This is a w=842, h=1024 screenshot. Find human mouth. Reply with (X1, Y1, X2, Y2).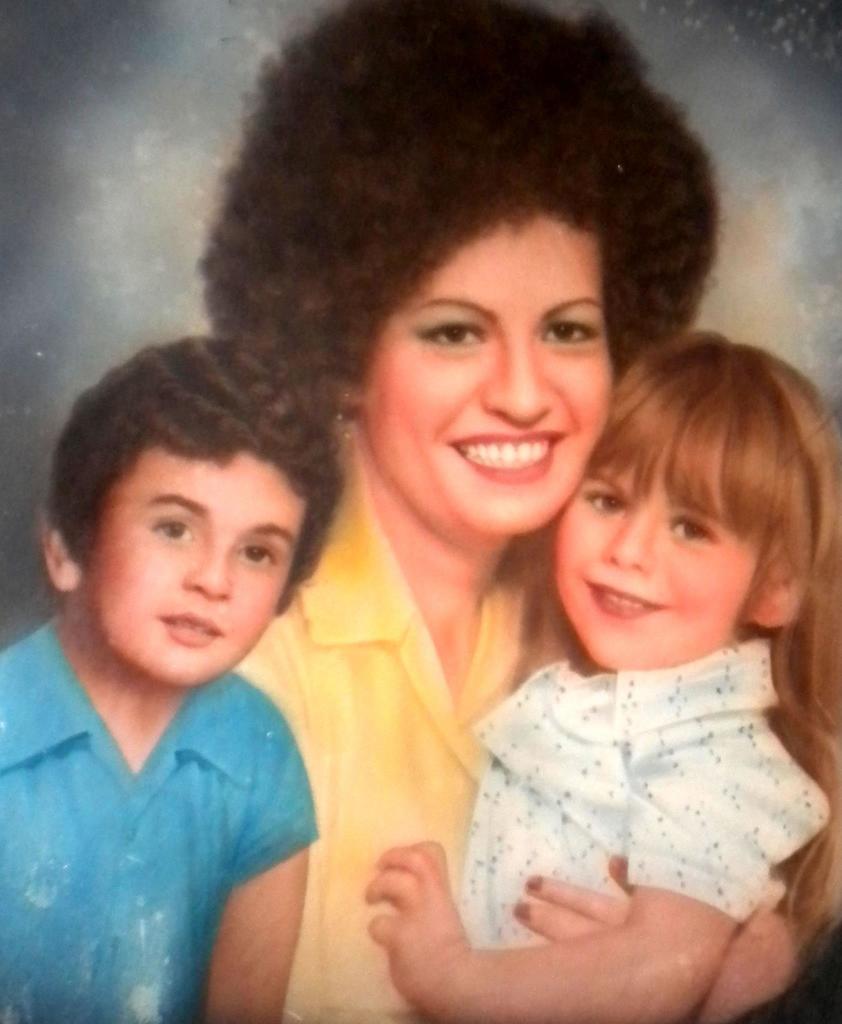
(575, 577, 665, 629).
